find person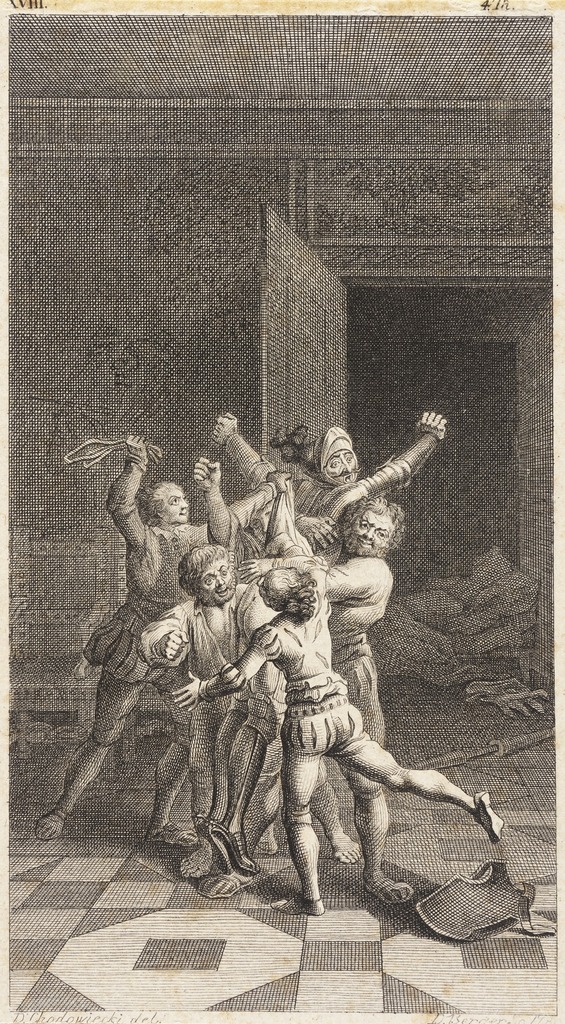
(130, 536, 274, 881)
